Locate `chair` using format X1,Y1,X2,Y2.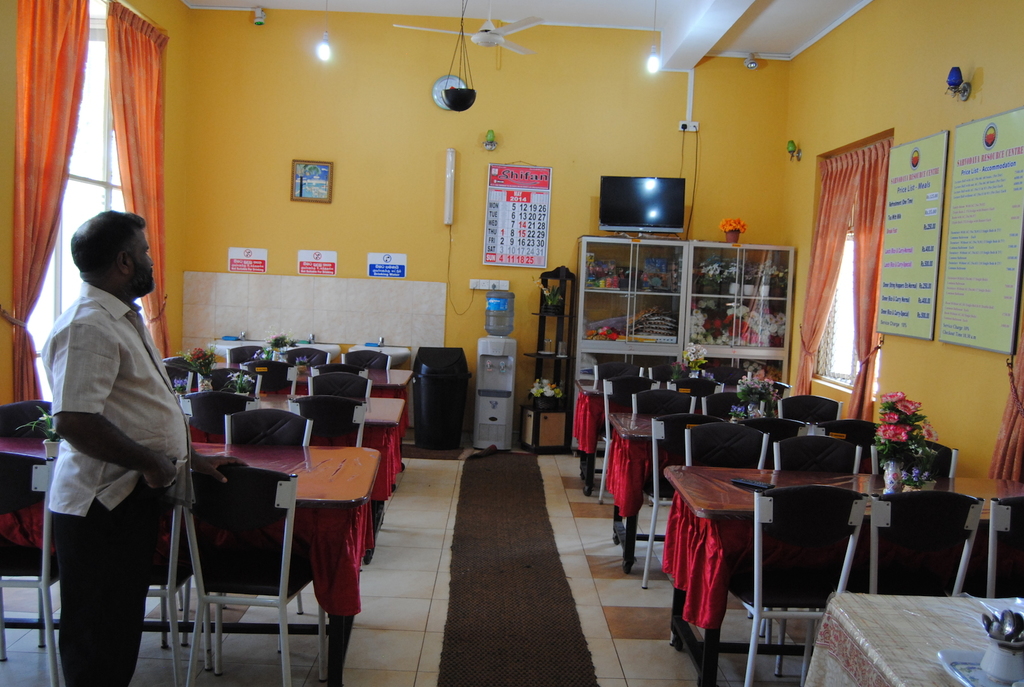
0,400,59,647.
